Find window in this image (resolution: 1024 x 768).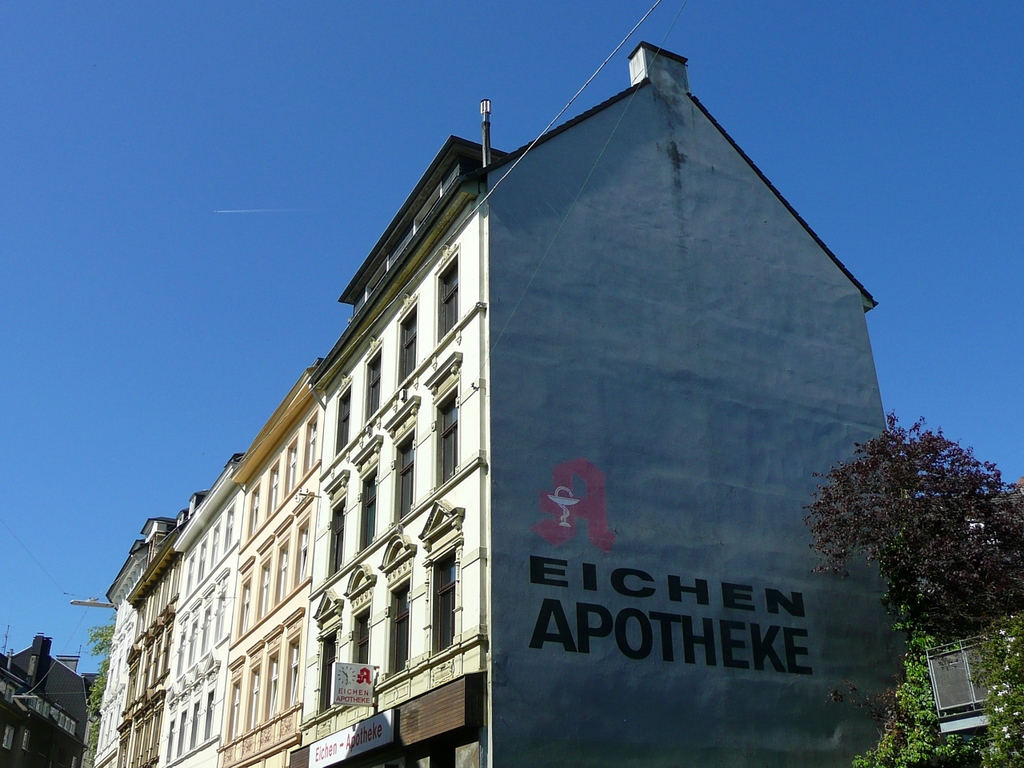
crop(431, 243, 461, 350).
